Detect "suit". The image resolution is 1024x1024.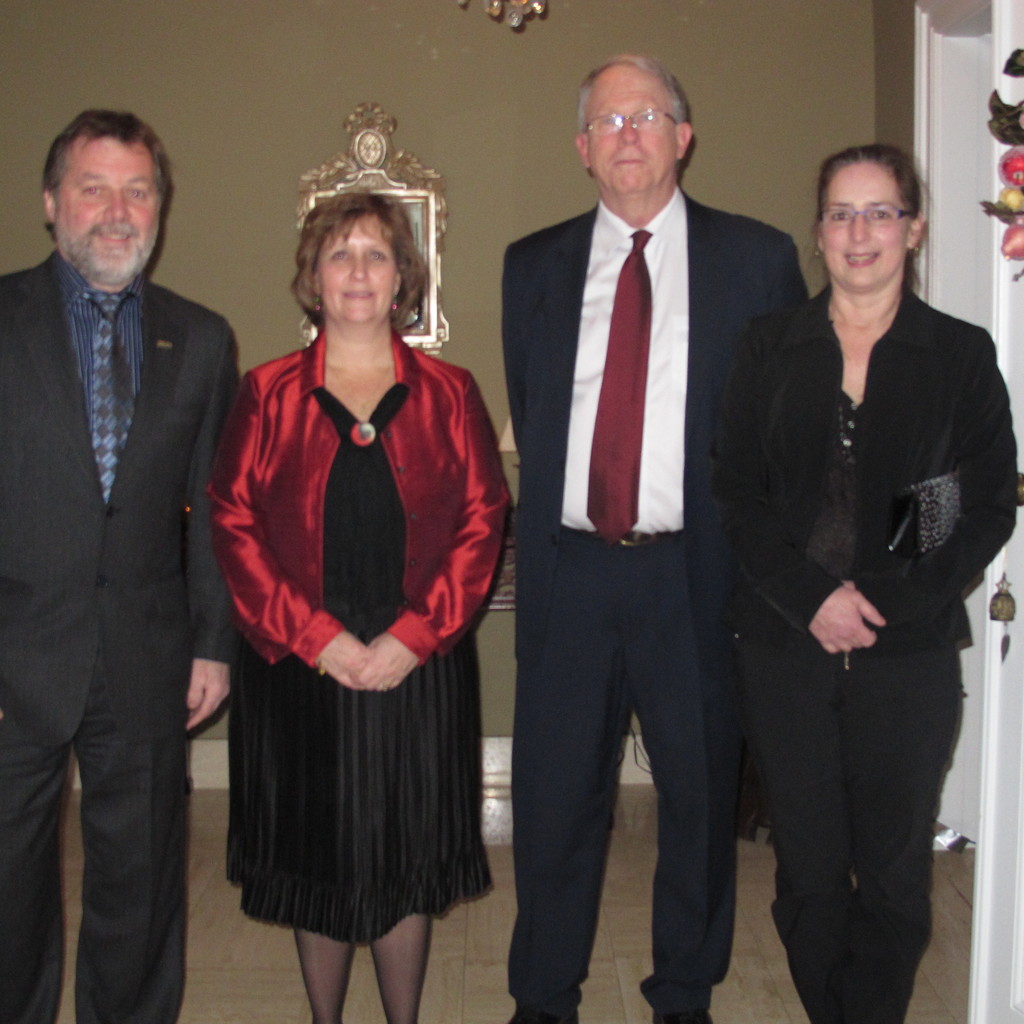
0, 253, 241, 1023.
